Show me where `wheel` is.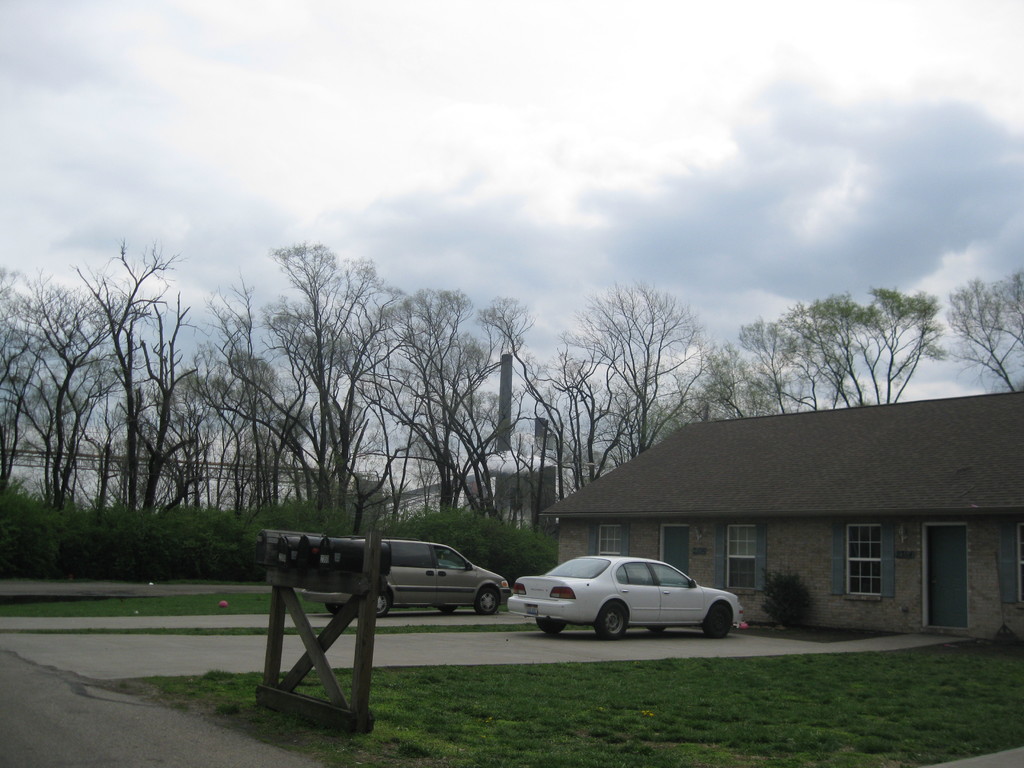
`wheel` is at {"x1": 705, "y1": 603, "x2": 732, "y2": 637}.
